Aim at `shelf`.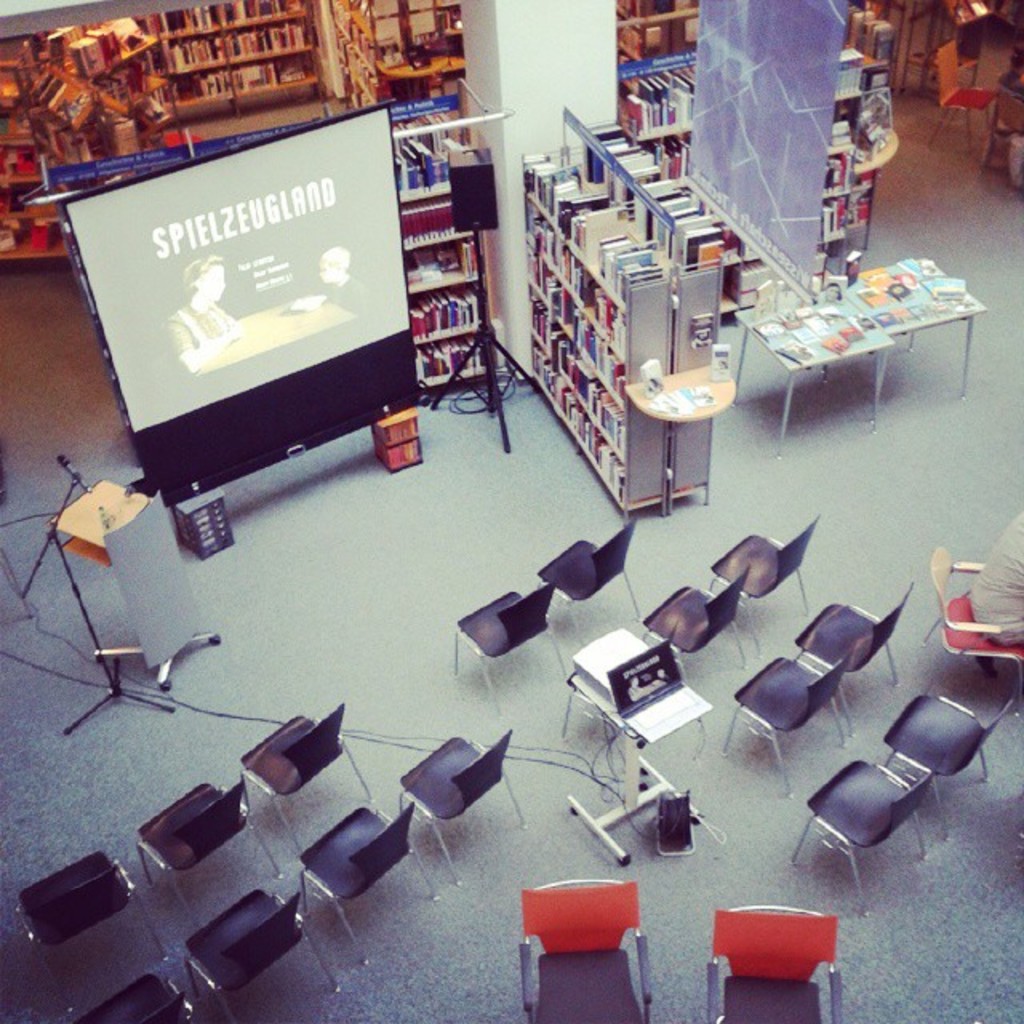
Aimed at (left=149, top=0, right=317, bottom=115).
